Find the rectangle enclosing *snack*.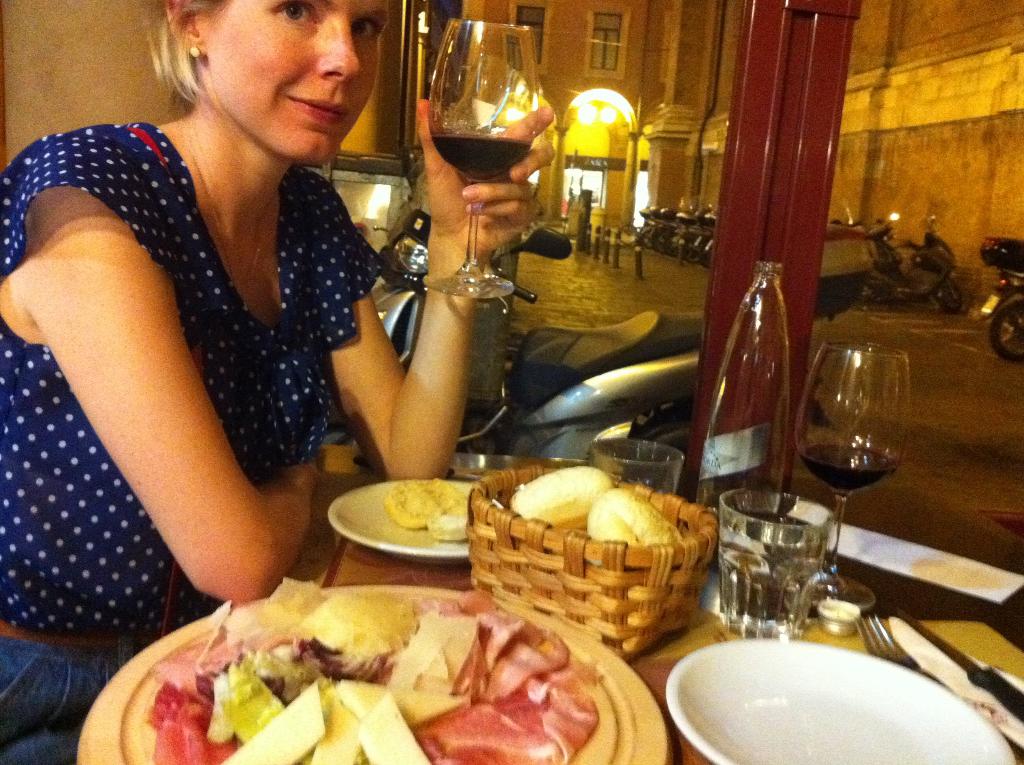
<box>383,469,463,534</box>.
